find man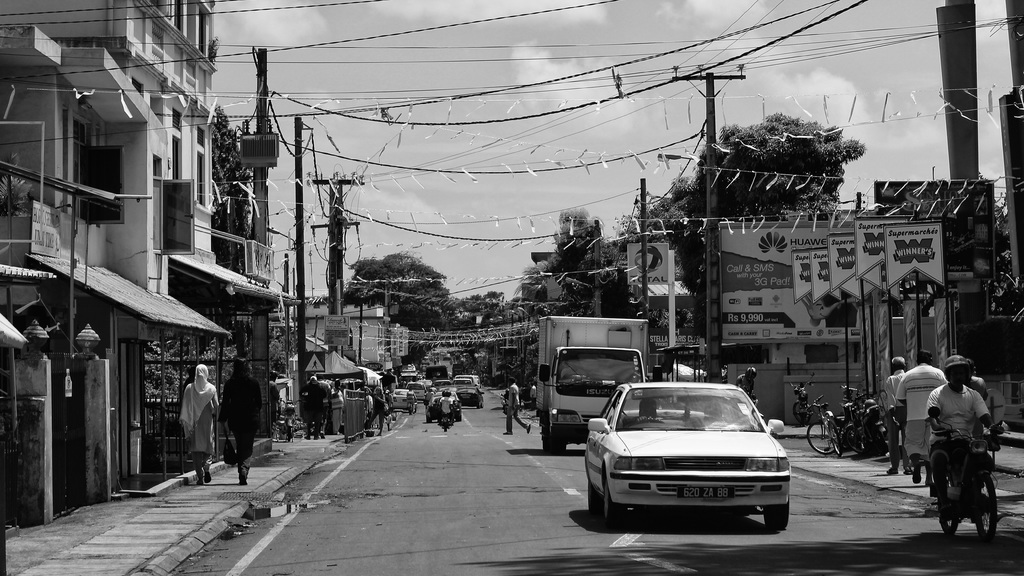
(x1=385, y1=389, x2=395, y2=417)
